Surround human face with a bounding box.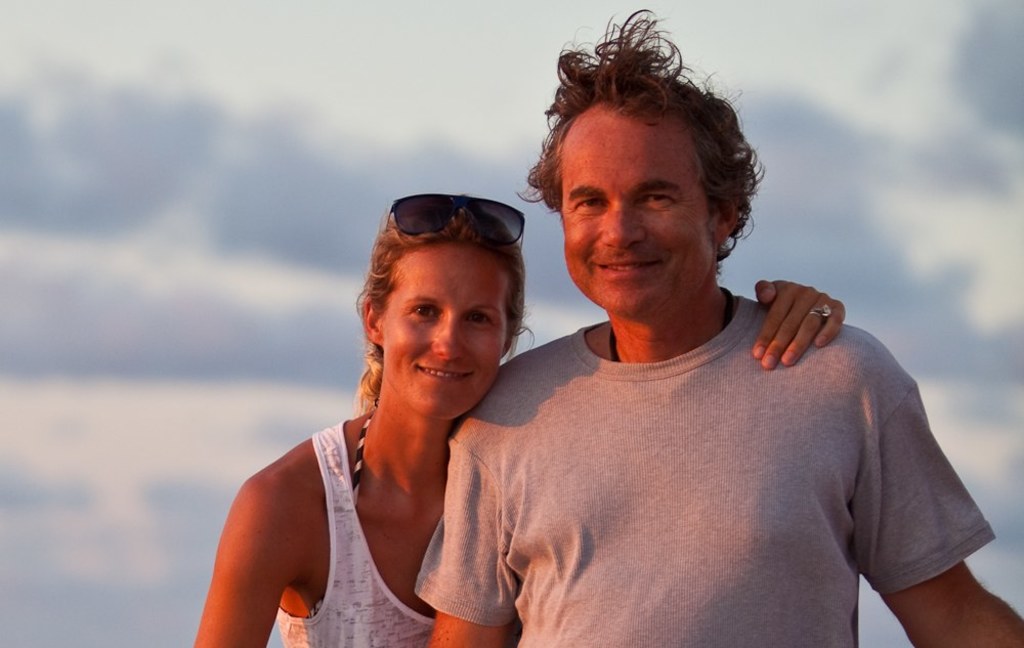
<region>564, 101, 711, 320</region>.
